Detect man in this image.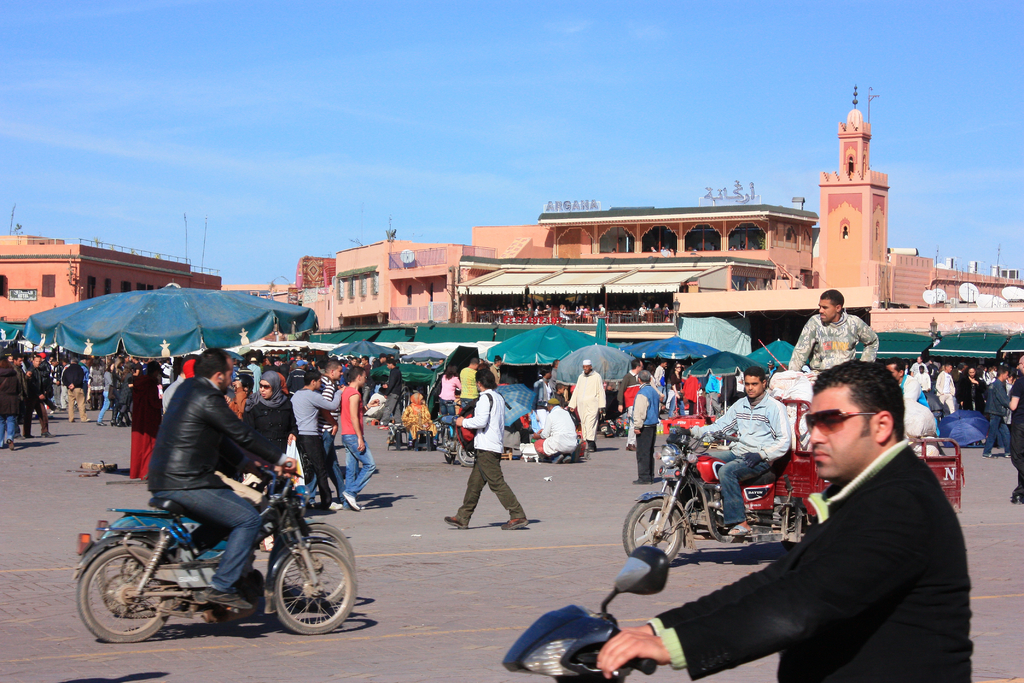
Detection: (x1=245, y1=356, x2=264, y2=399).
